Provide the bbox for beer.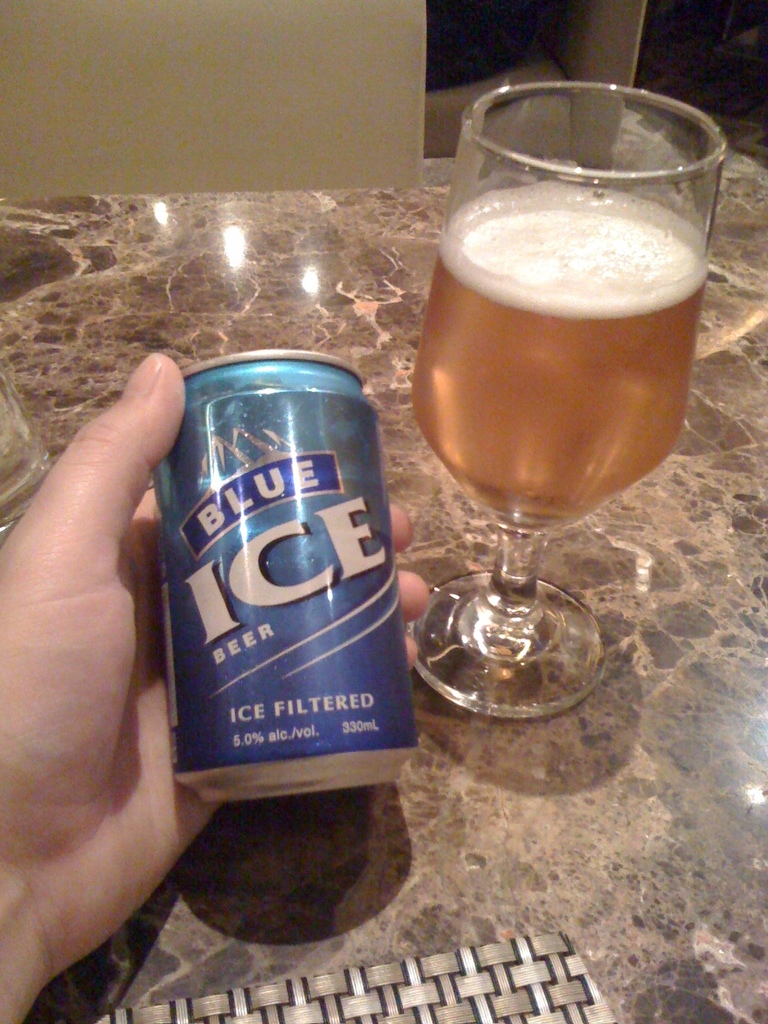
locate(163, 353, 418, 797).
